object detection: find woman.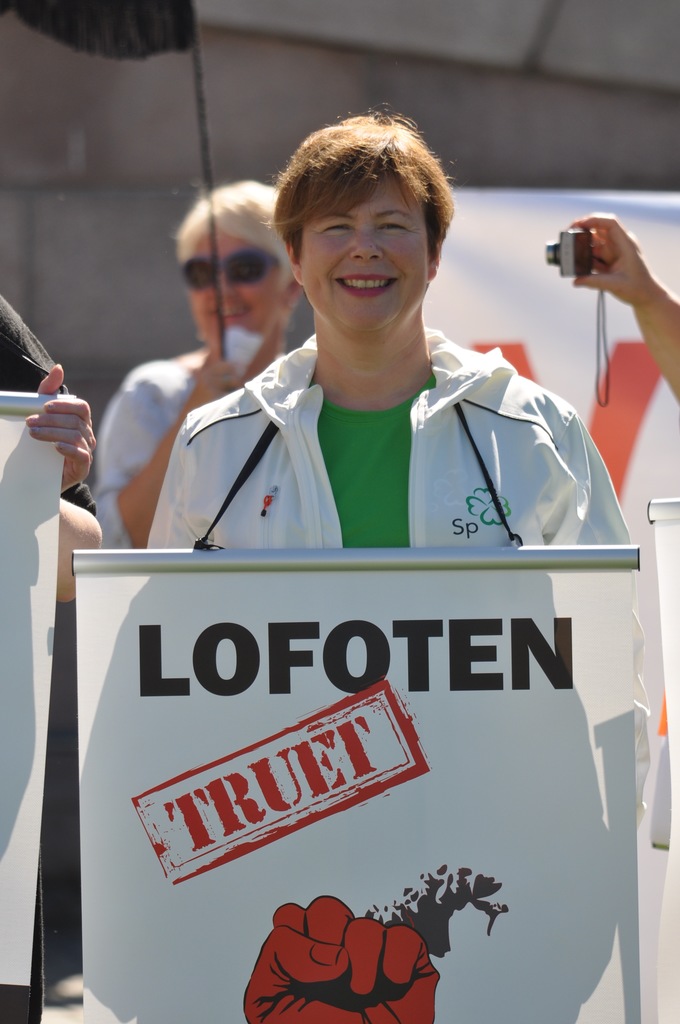
x1=97, y1=178, x2=299, y2=564.
